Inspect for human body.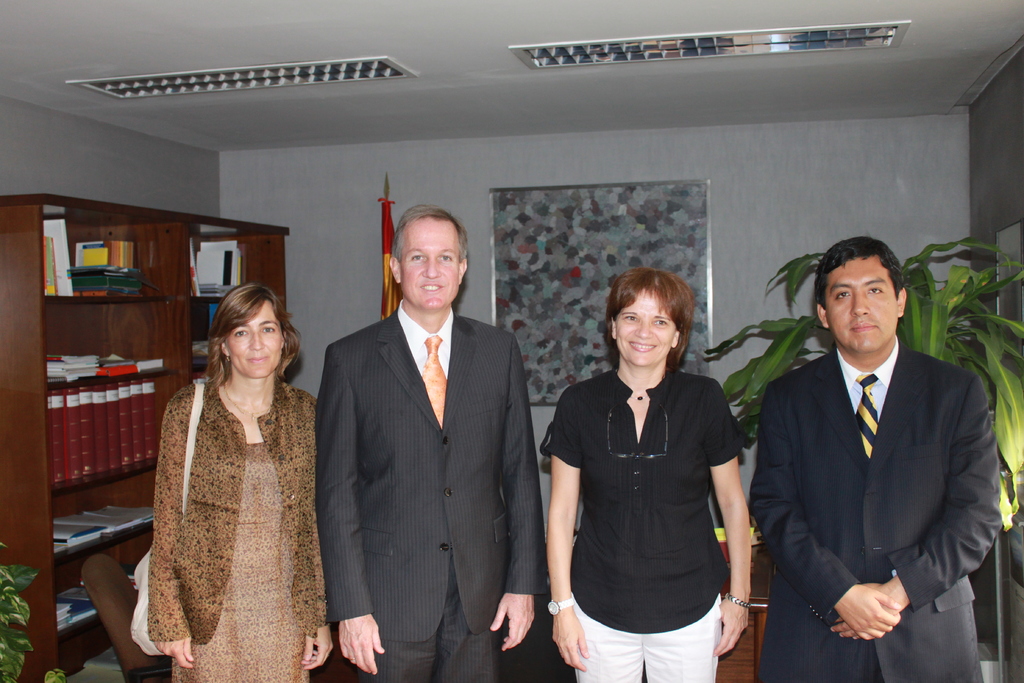
Inspection: <bbox>750, 338, 1005, 682</bbox>.
